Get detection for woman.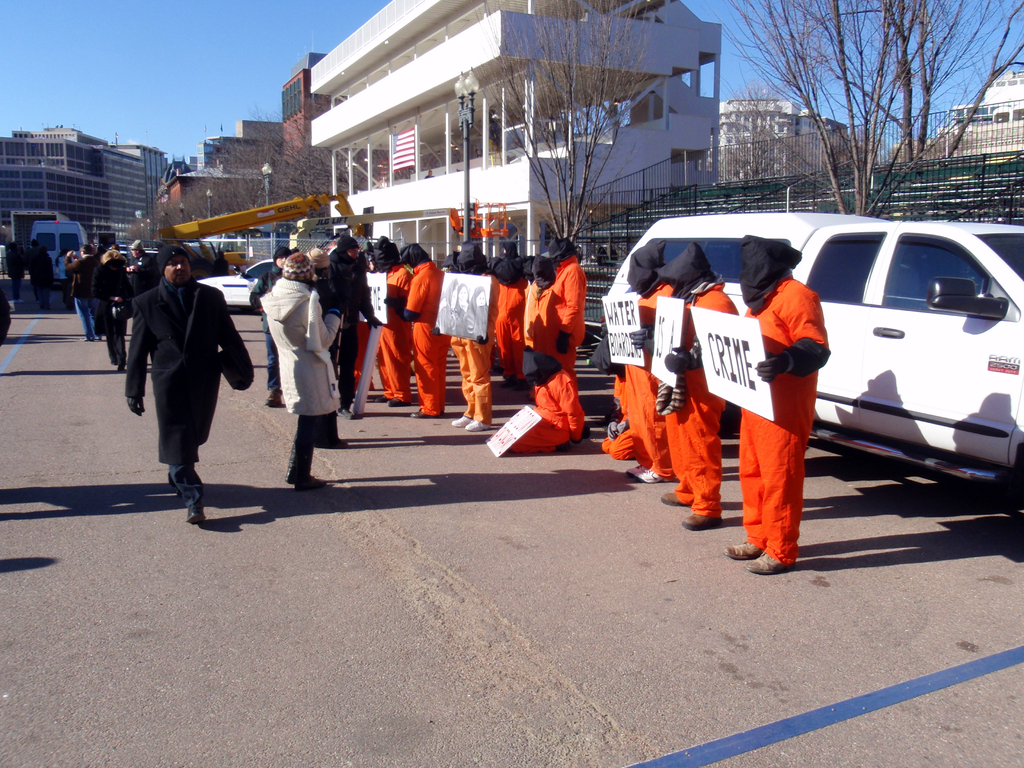
Detection: 255, 252, 348, 491.
